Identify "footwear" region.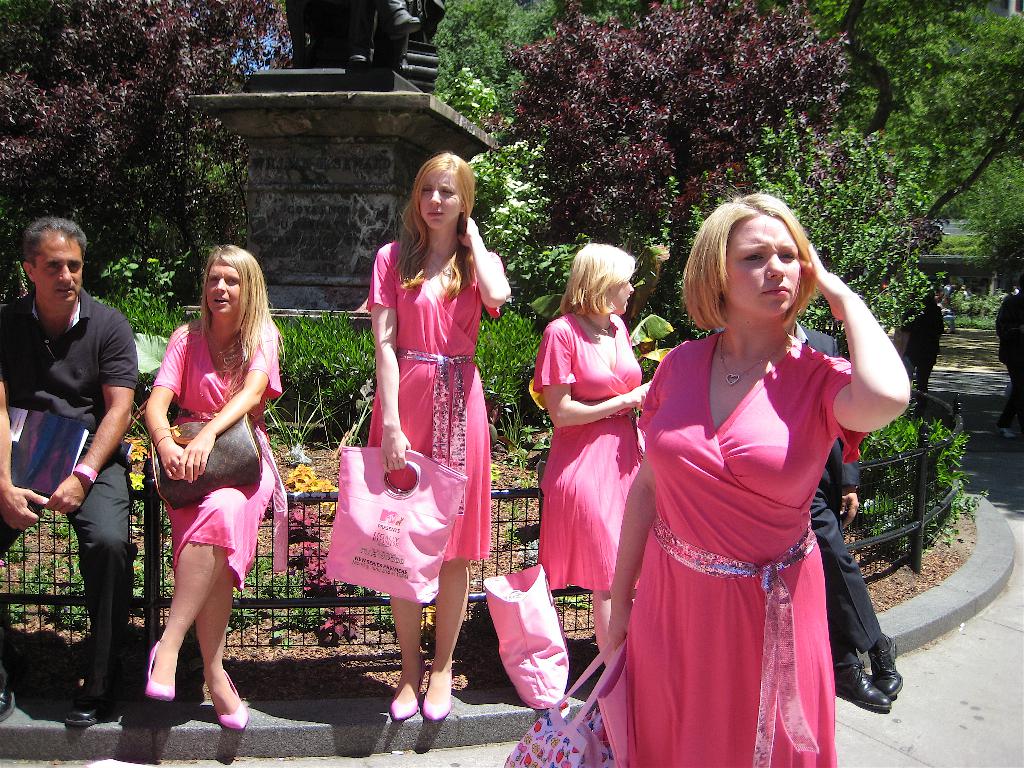
Region: {"left": 824, "top": 653, "right": 889, "bottom": 710}.
